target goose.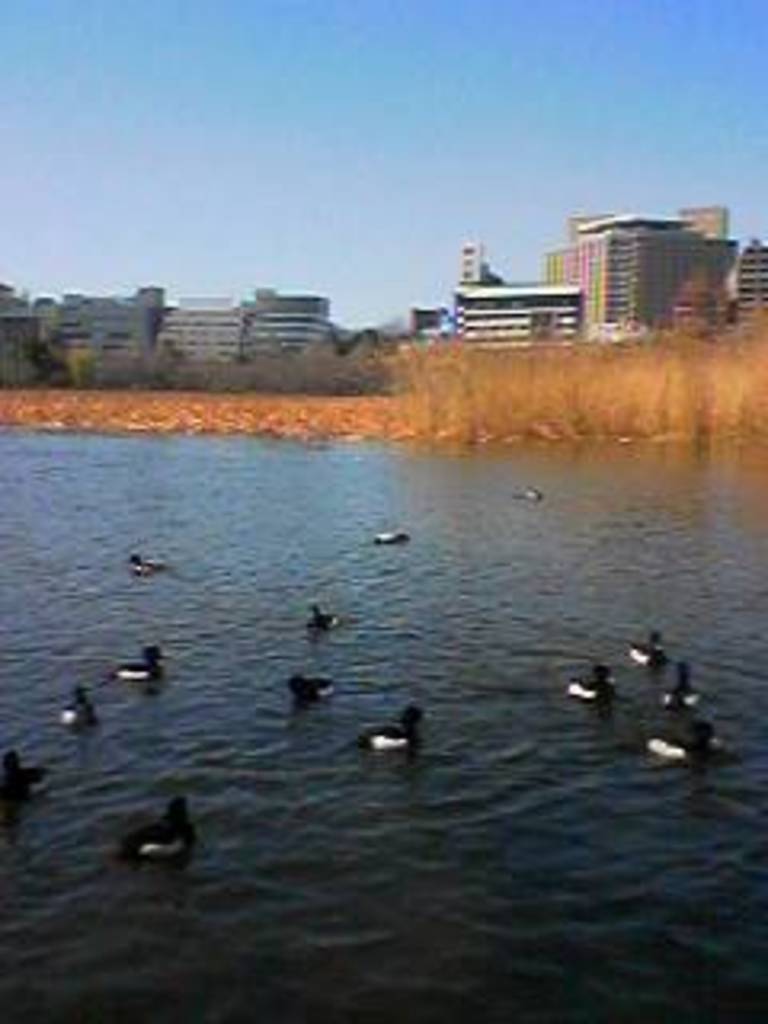
Target region: pyautogui.locateOnScreen(102, 653, 166, 688).
